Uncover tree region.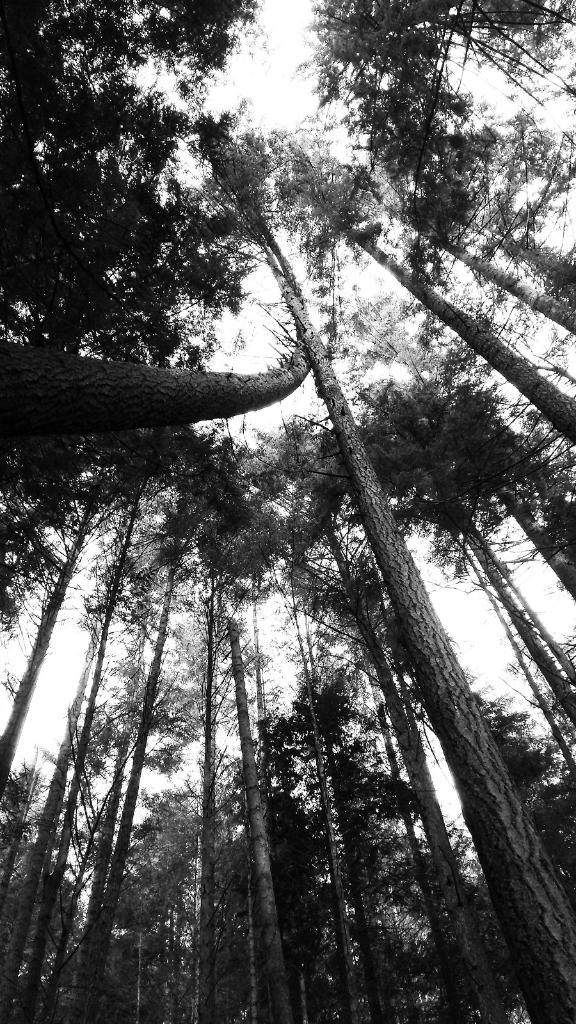
Uncovered: [left=466, top=219, right=575, bottom=291].
